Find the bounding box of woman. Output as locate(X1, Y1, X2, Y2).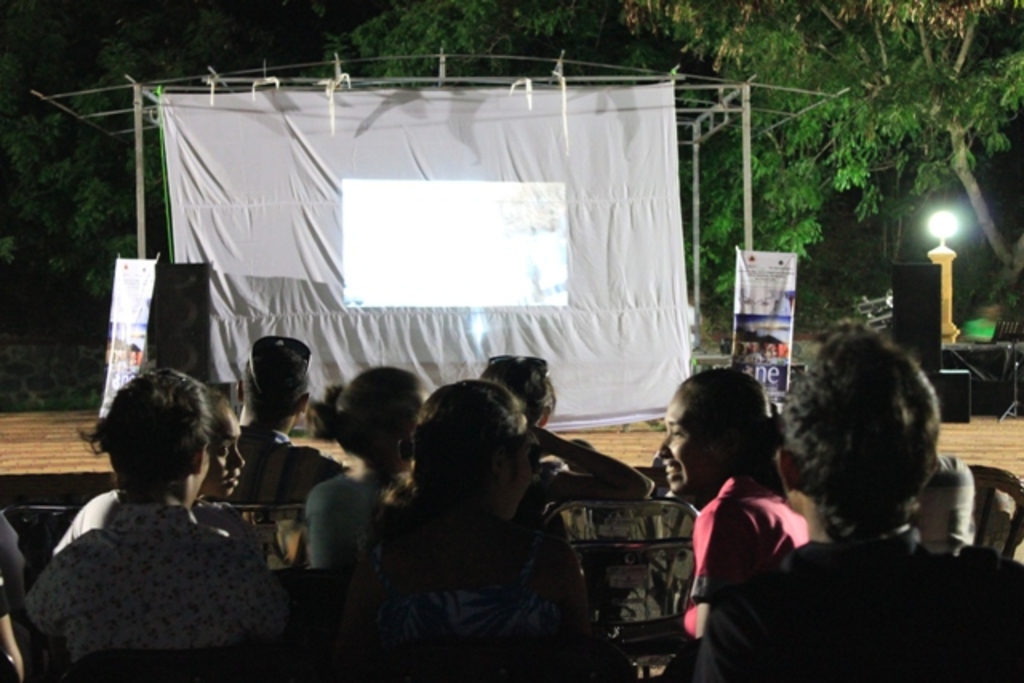
locate(643, 352, 827, 678).
